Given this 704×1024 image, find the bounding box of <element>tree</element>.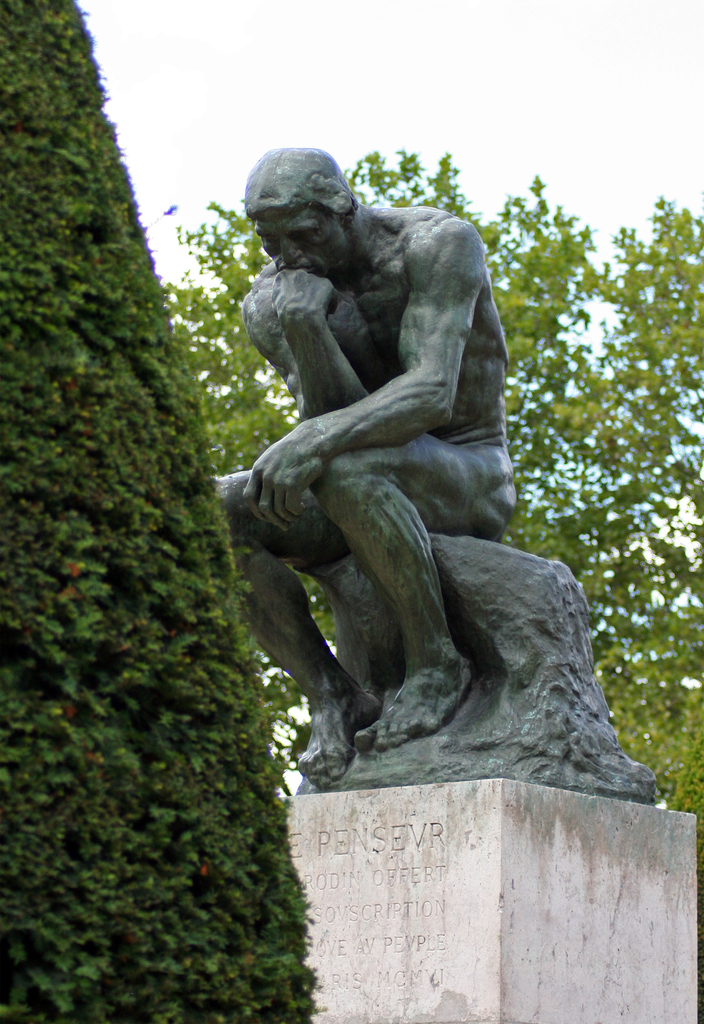
[165, 145, 703, 870].
